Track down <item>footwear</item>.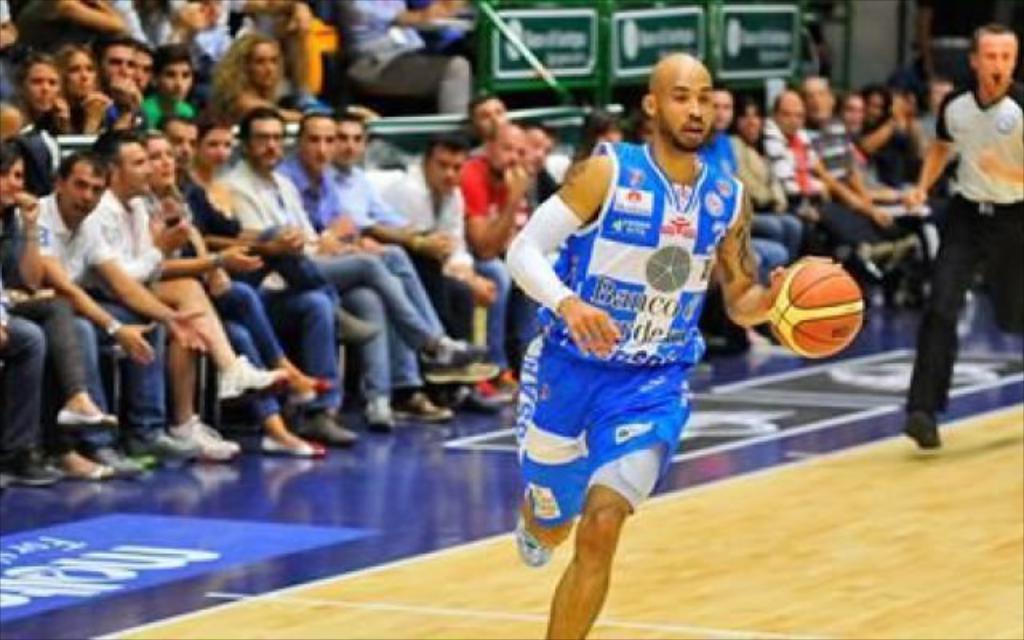
Tracked to pyautogui.locateOnScreen(422, 333, 499, 374).
